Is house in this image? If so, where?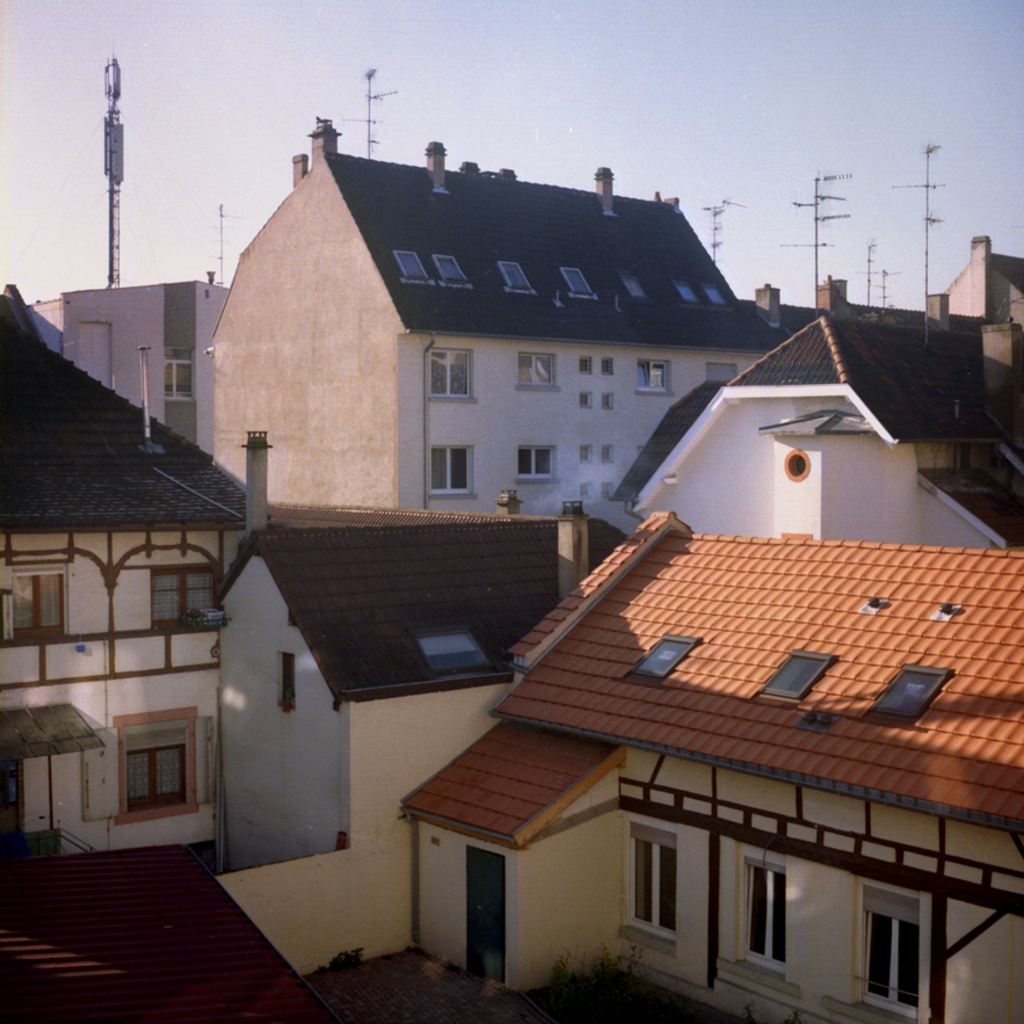
Yes, at 391 457 987 1019.
